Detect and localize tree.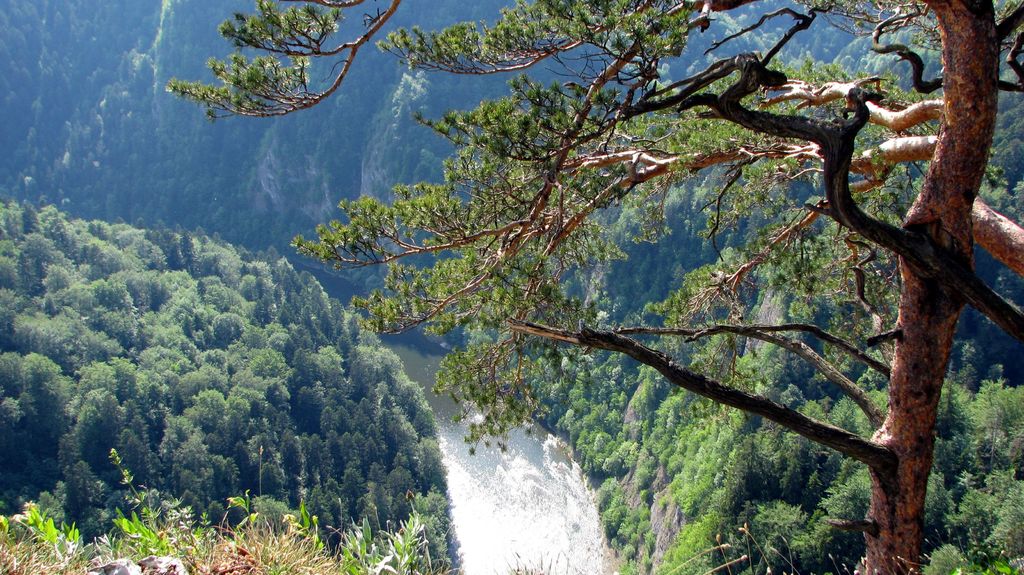
Localized at {"x1": 161, "y1": 0, "x2": 1023, "y2": 574}.
